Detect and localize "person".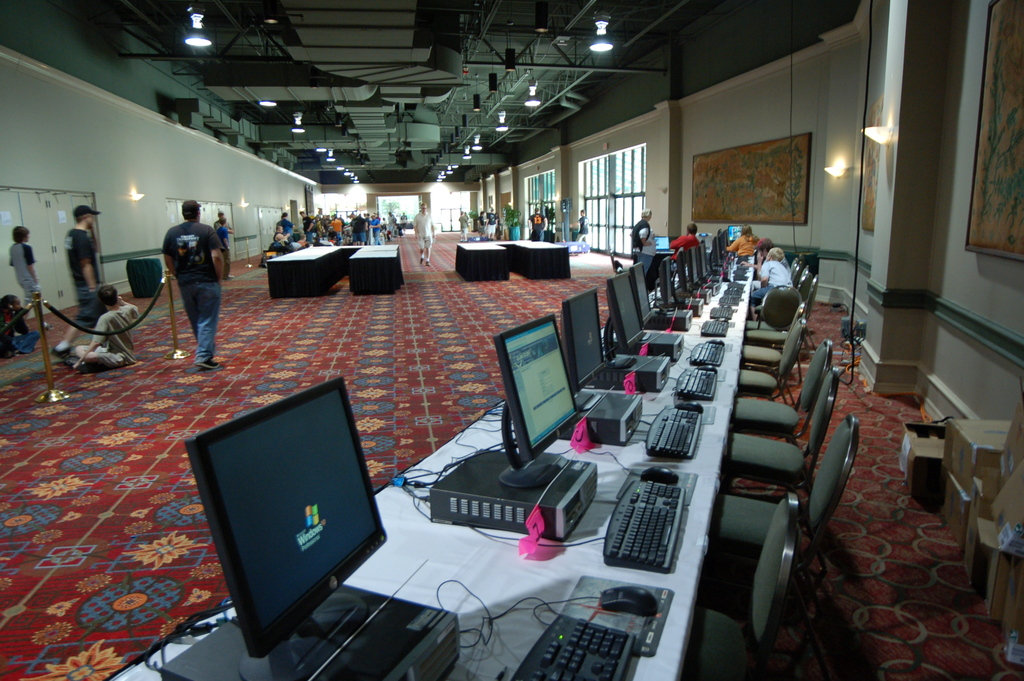
Localized at (x1=722, y1=226, x2=762, y2=259).
